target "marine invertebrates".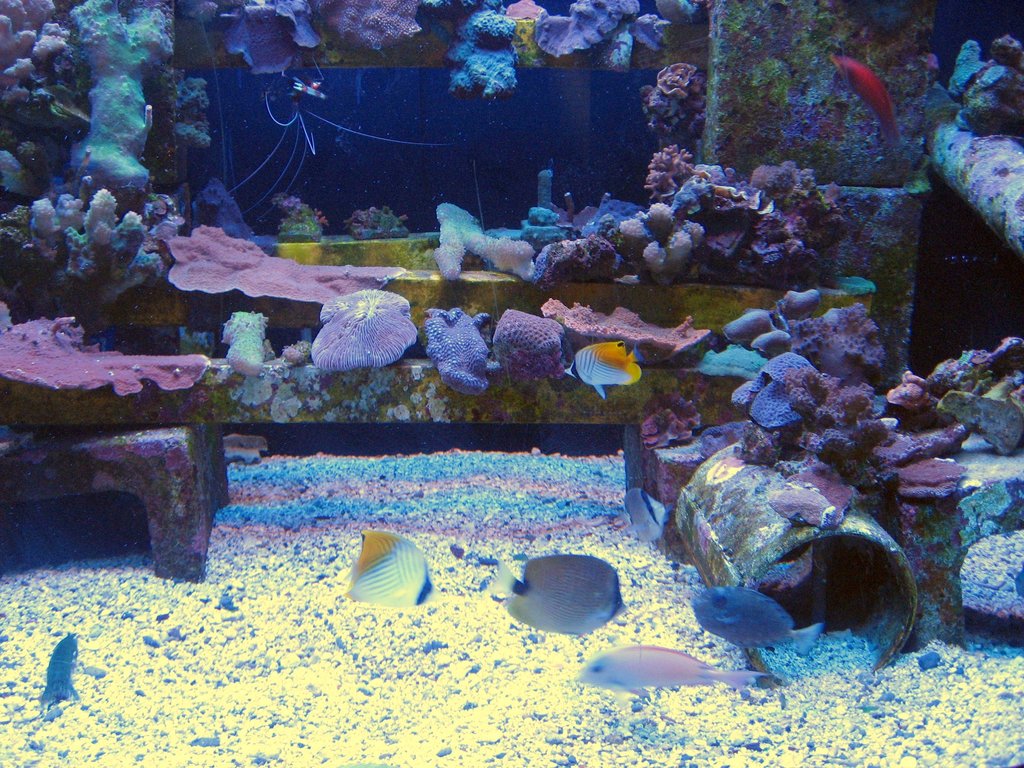
Target region: locate(529, 0, 666, 67).
